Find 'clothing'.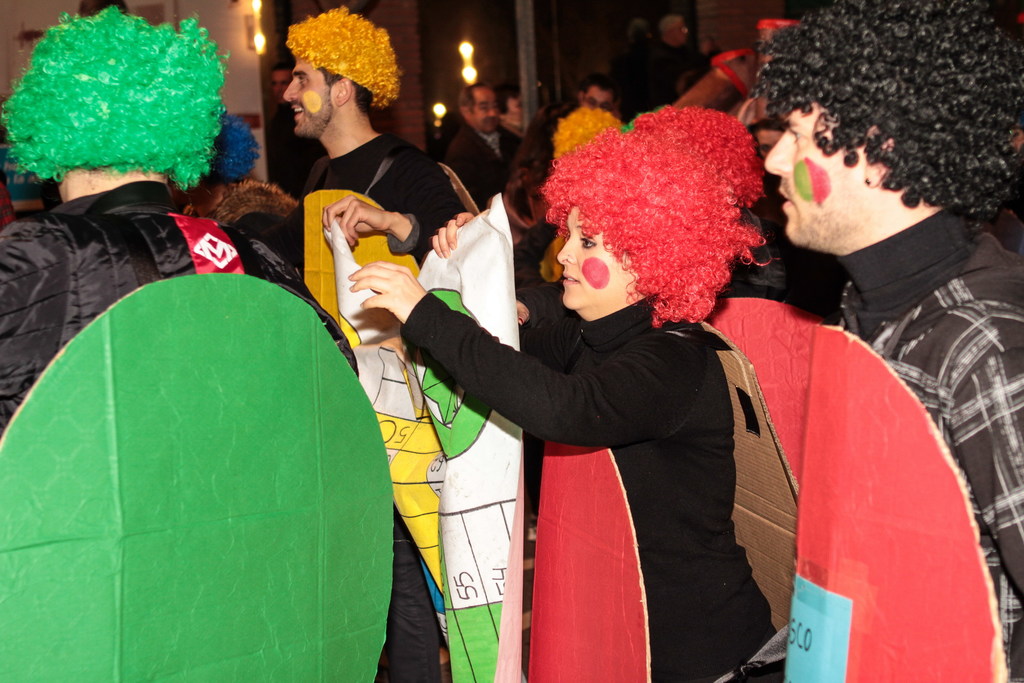
<region>256, 53, 458, 381</region>.
